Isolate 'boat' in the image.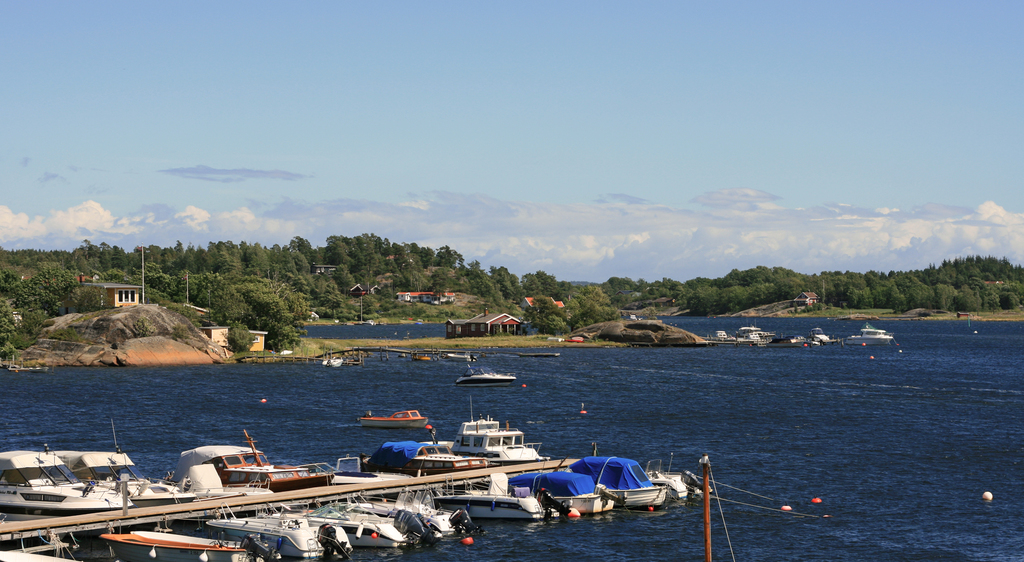
Isolated region: 500 464 616 511.
